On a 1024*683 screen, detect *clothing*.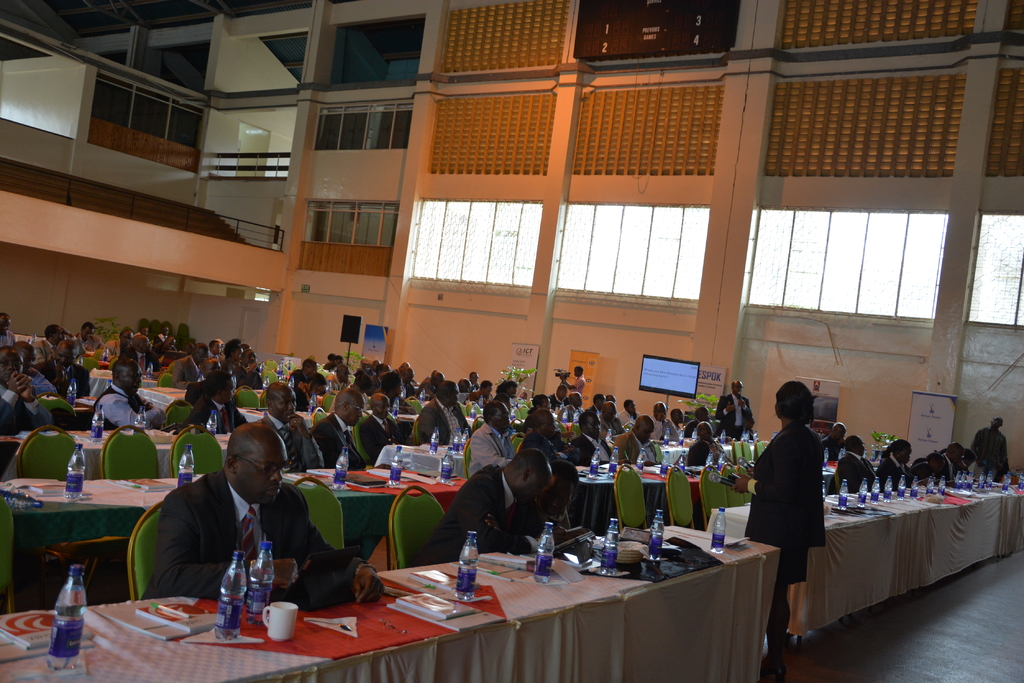
Rect(397, 384, 417, 397).
